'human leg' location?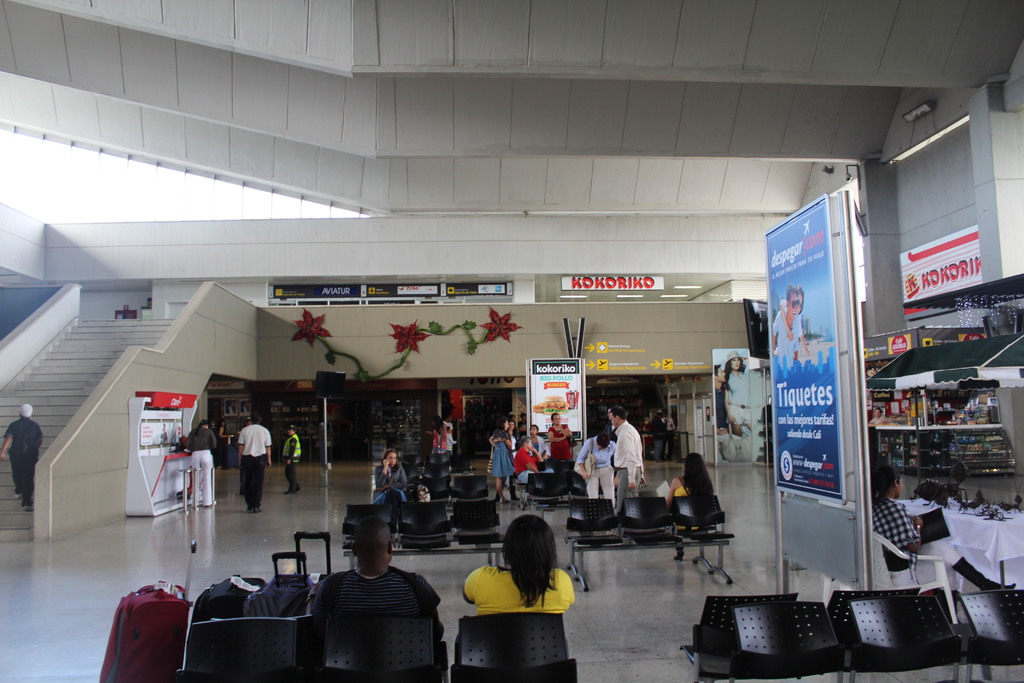
pyautogui.locateOnScreen(11, 445, 35, 509)
